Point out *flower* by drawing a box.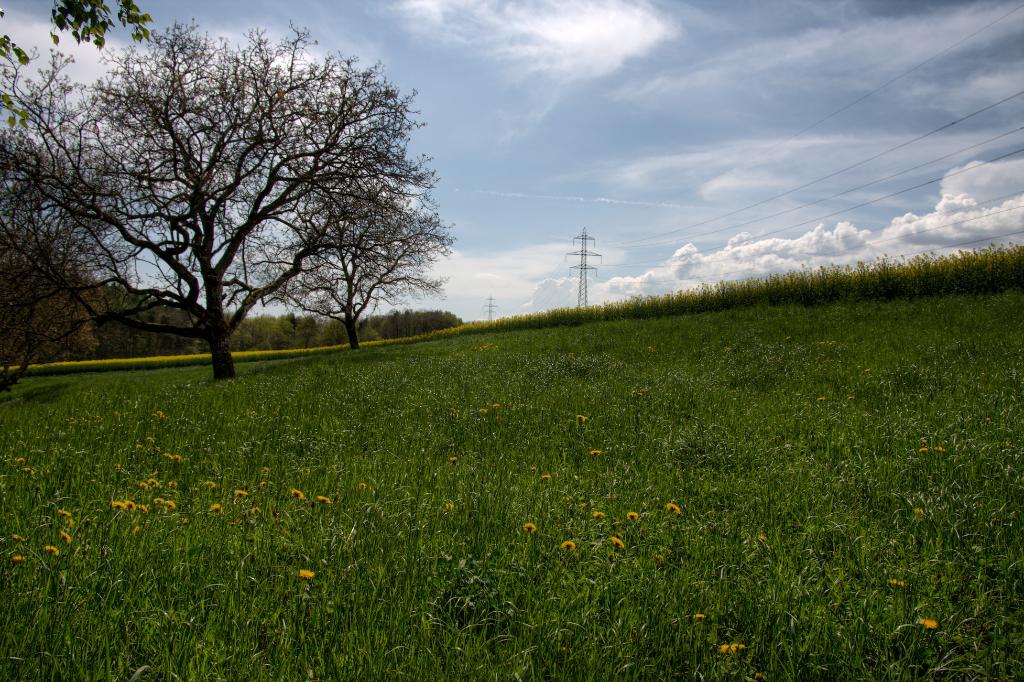
147 412 152 420.
